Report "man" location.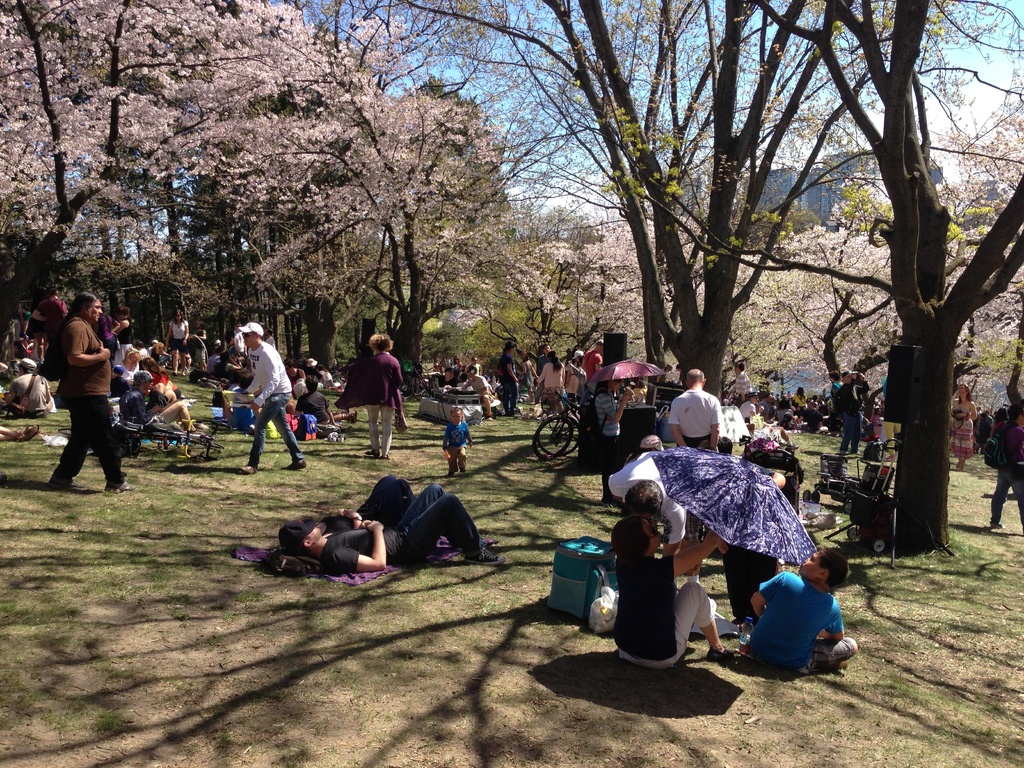
Report: 499, 340, 523, 418.
